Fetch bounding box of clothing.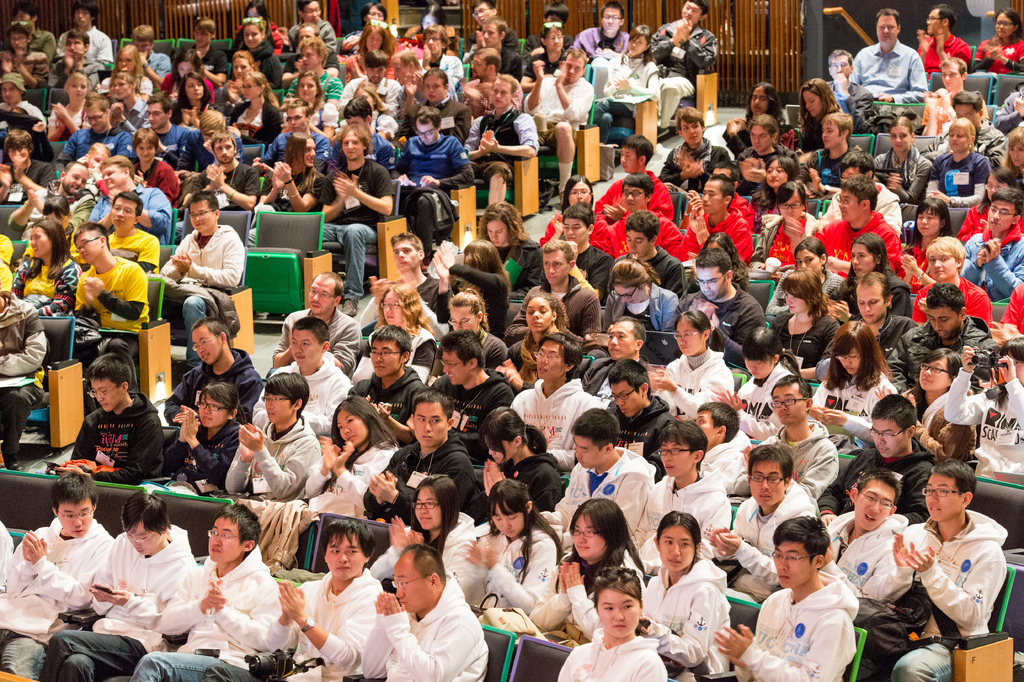
Bbox: locate(118, 102, 148, 133).
